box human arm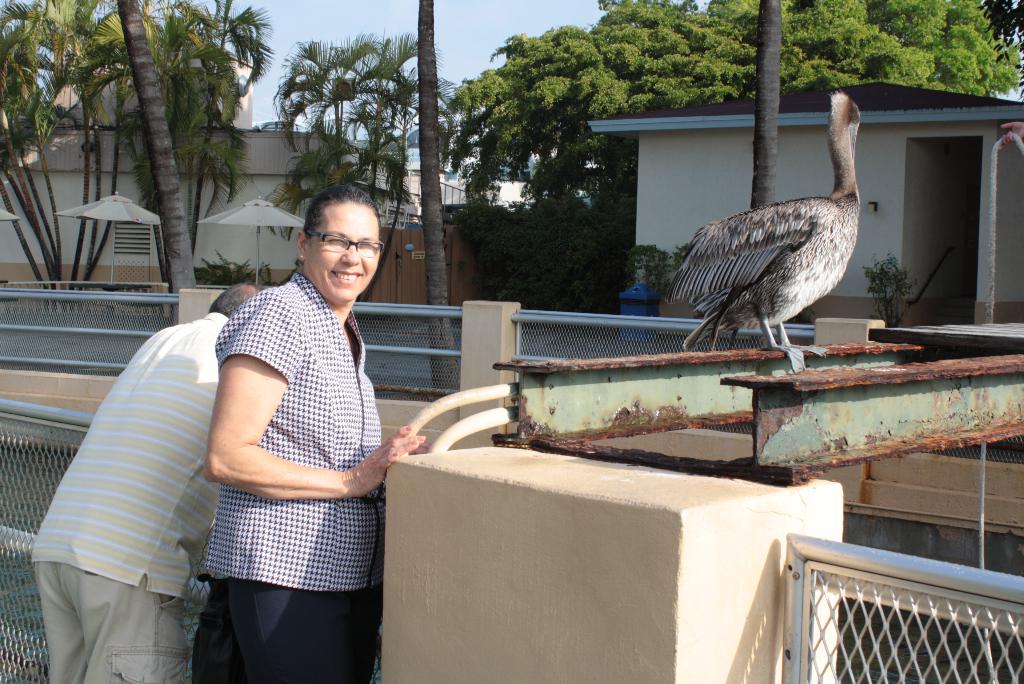
box=[197, 288, 422, 501]
